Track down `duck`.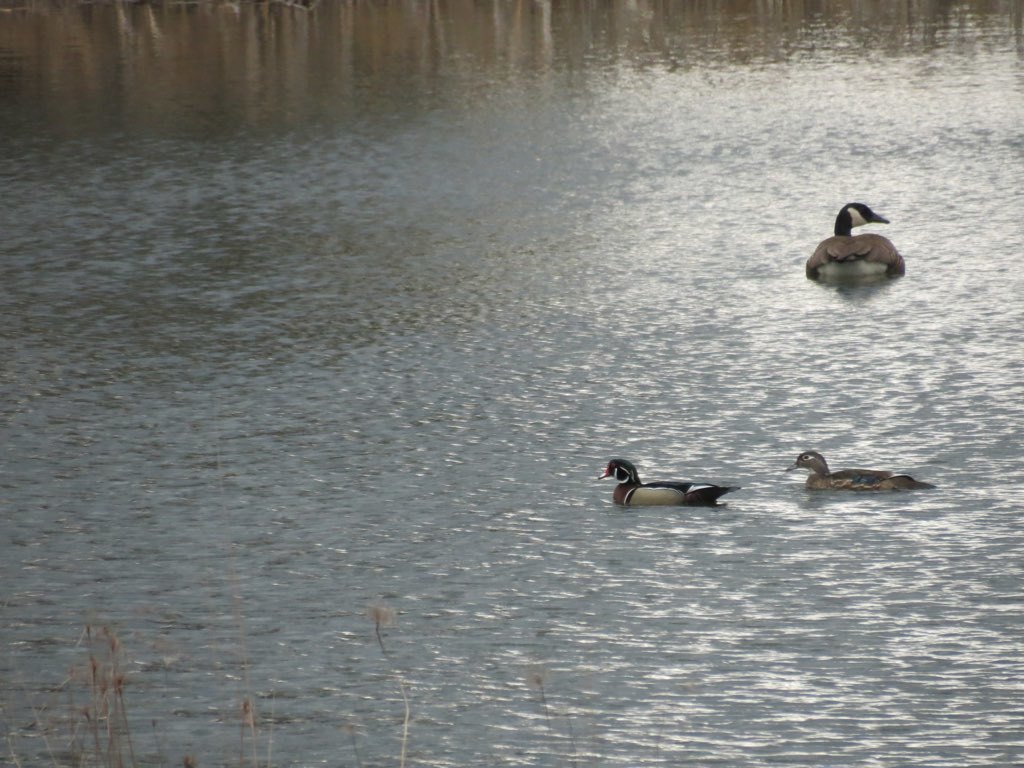
Tracked to 779/449/940/489.
